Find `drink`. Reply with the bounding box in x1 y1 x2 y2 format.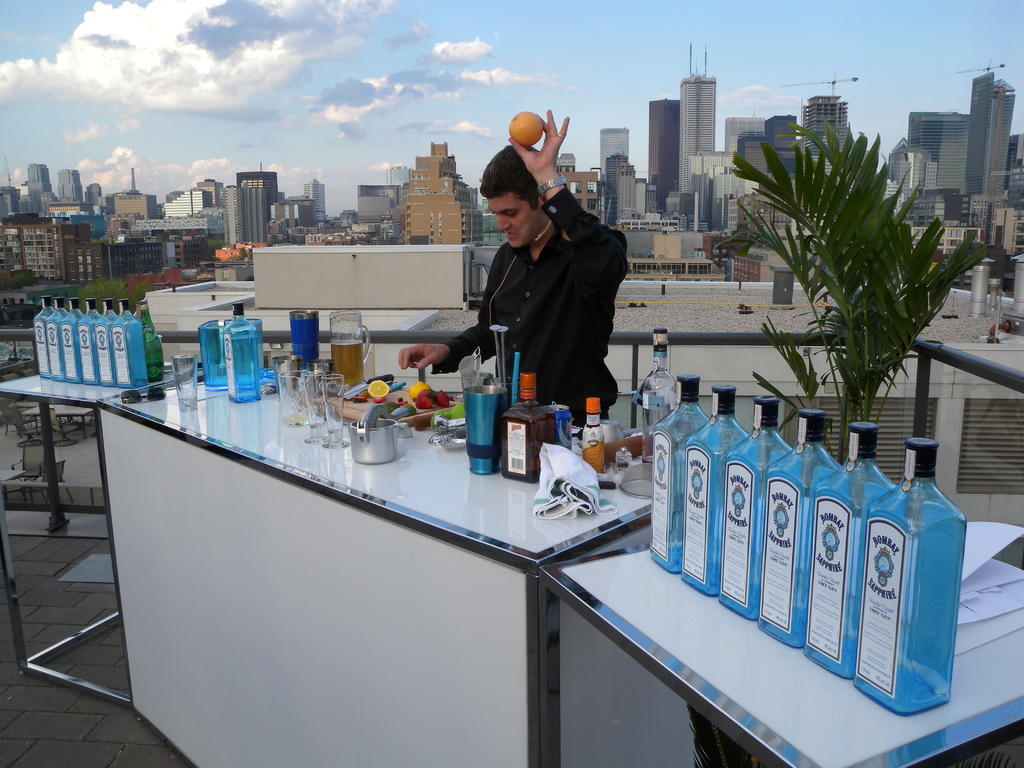
641 456 653 465.
